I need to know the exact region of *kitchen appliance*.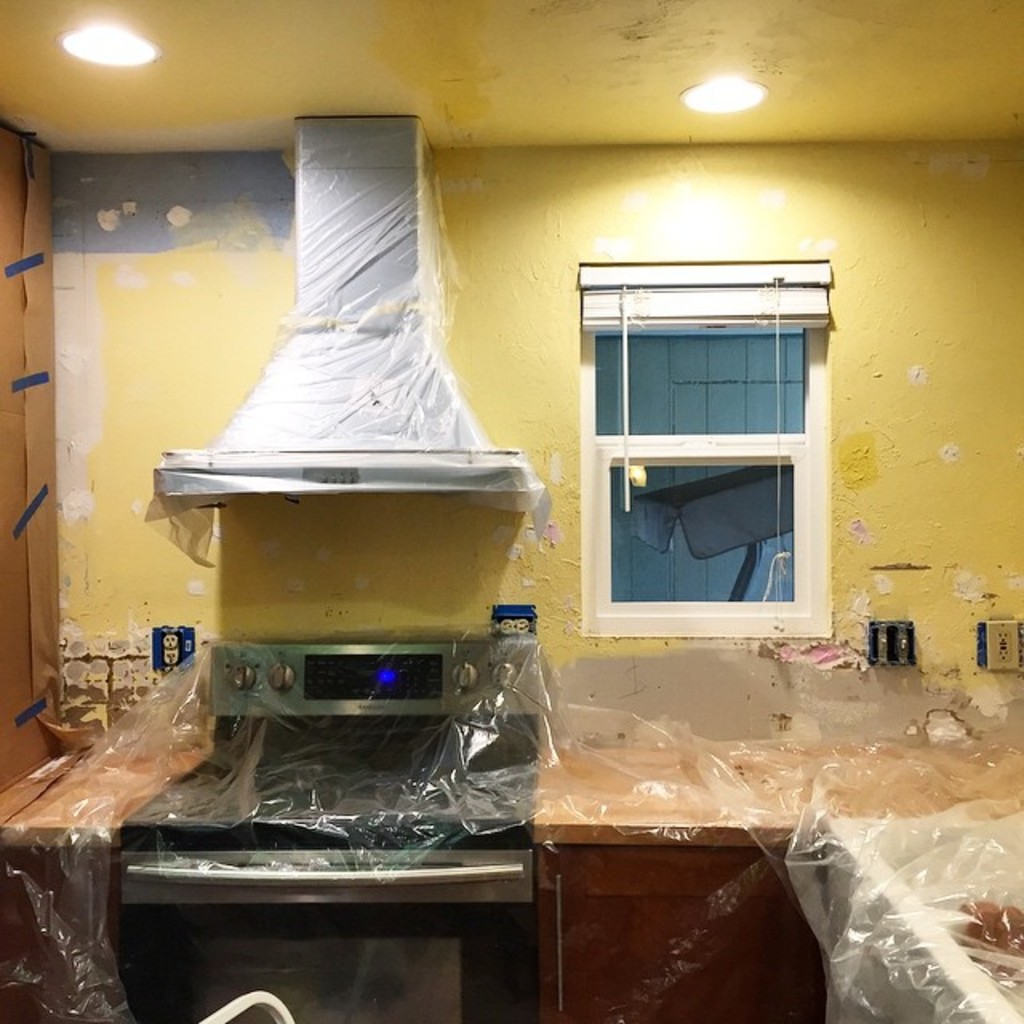
Region: [left=102, top=635, right=546, bottom=1022].
